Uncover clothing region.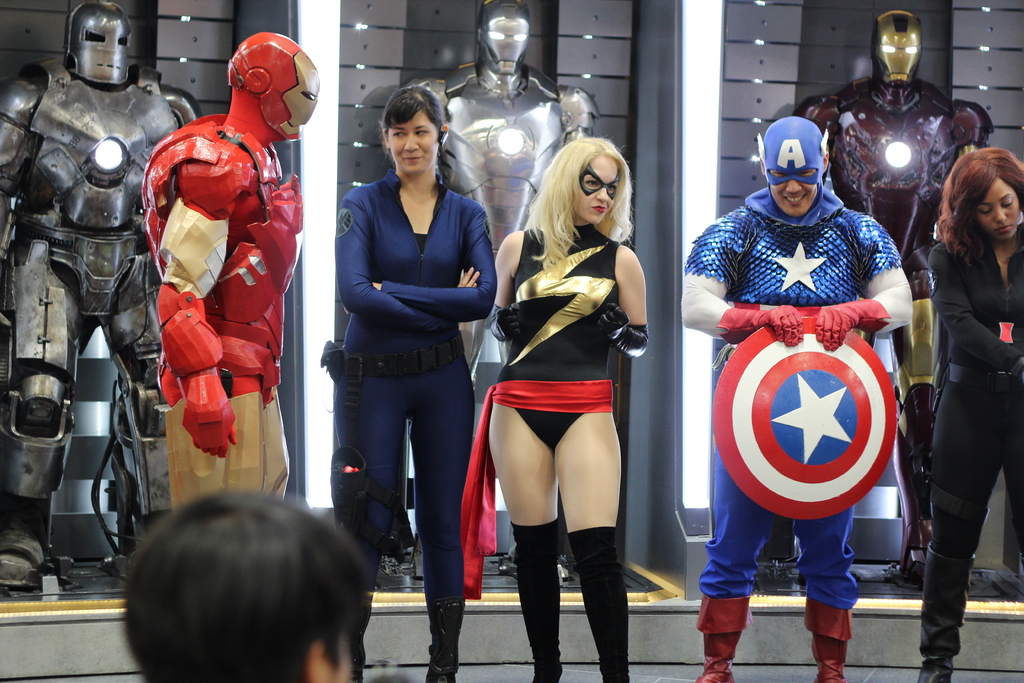
Uncovered: select_region(703, 198, 909, 597).
